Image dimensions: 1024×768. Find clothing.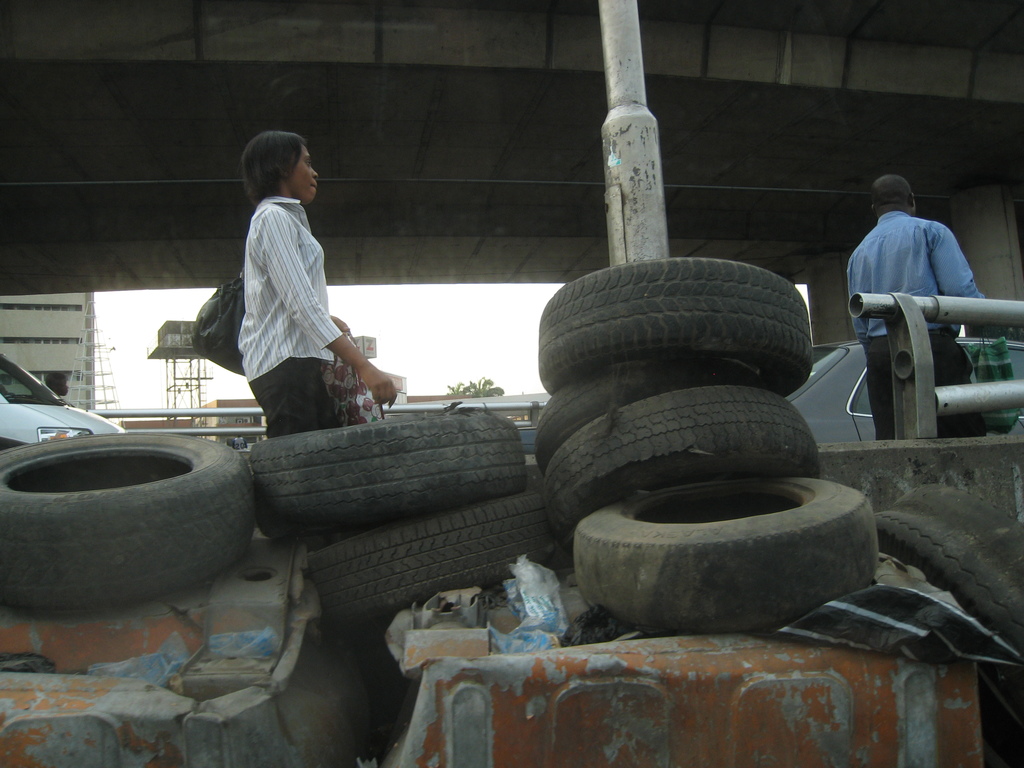
detection(848, 209, 984, 440).
